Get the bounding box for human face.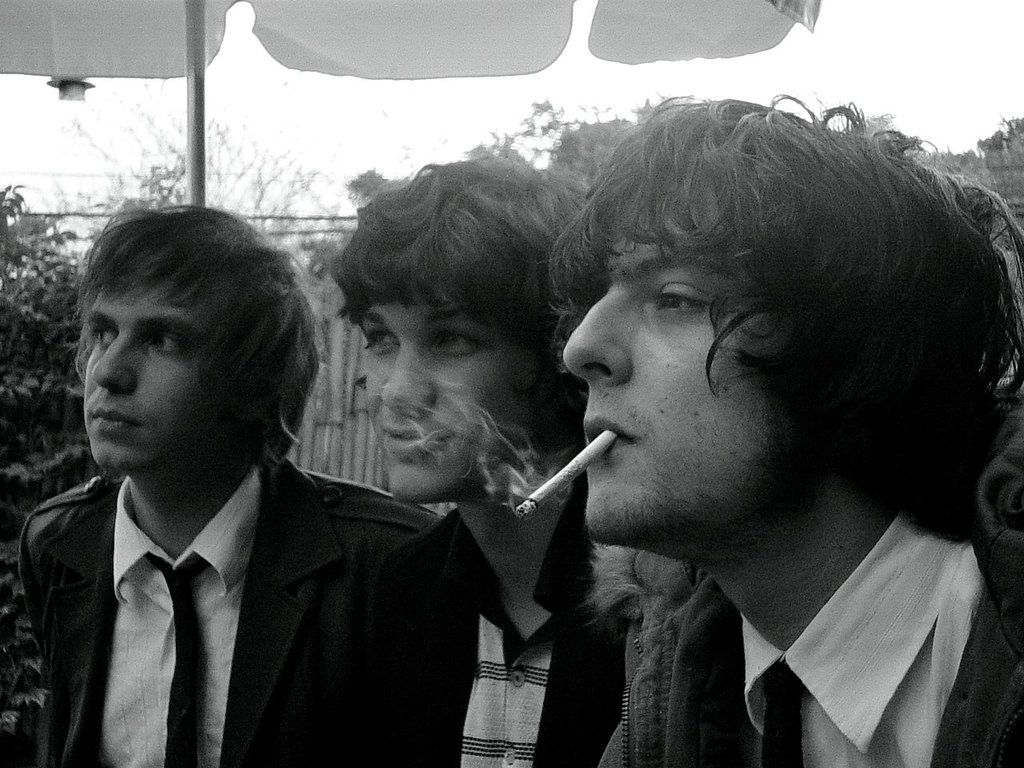
l=346, t=274, r=546, b=502.
